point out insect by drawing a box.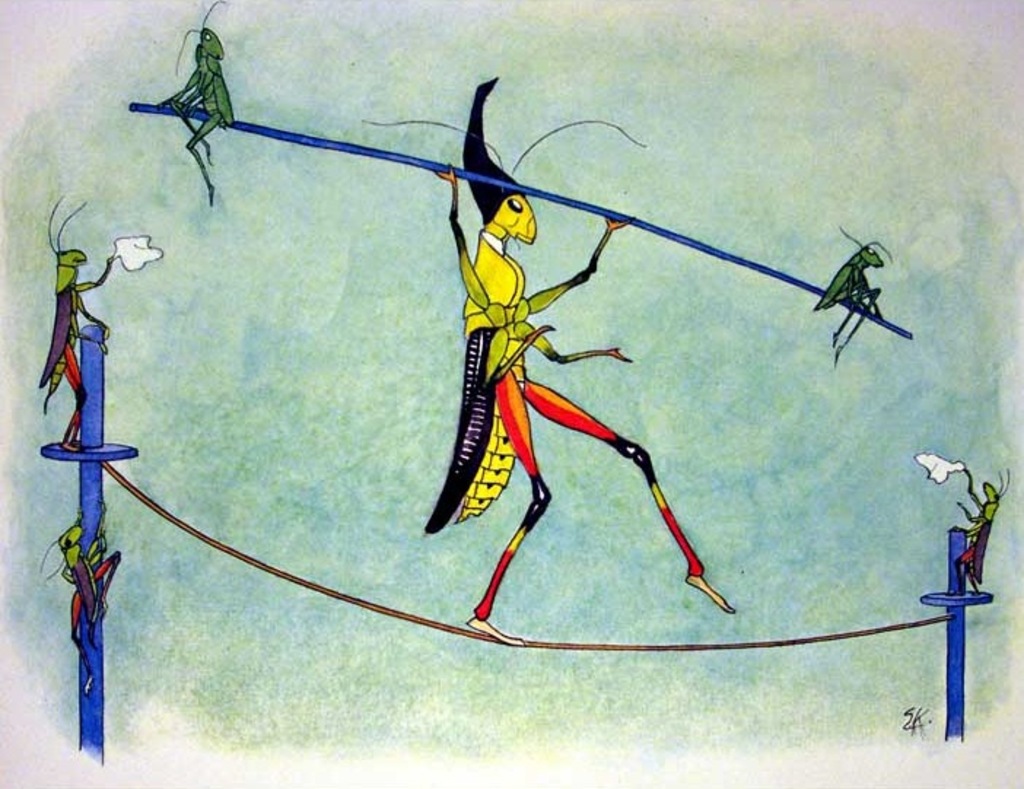
(x1=34, y1=194, x2=115, y2=449).
